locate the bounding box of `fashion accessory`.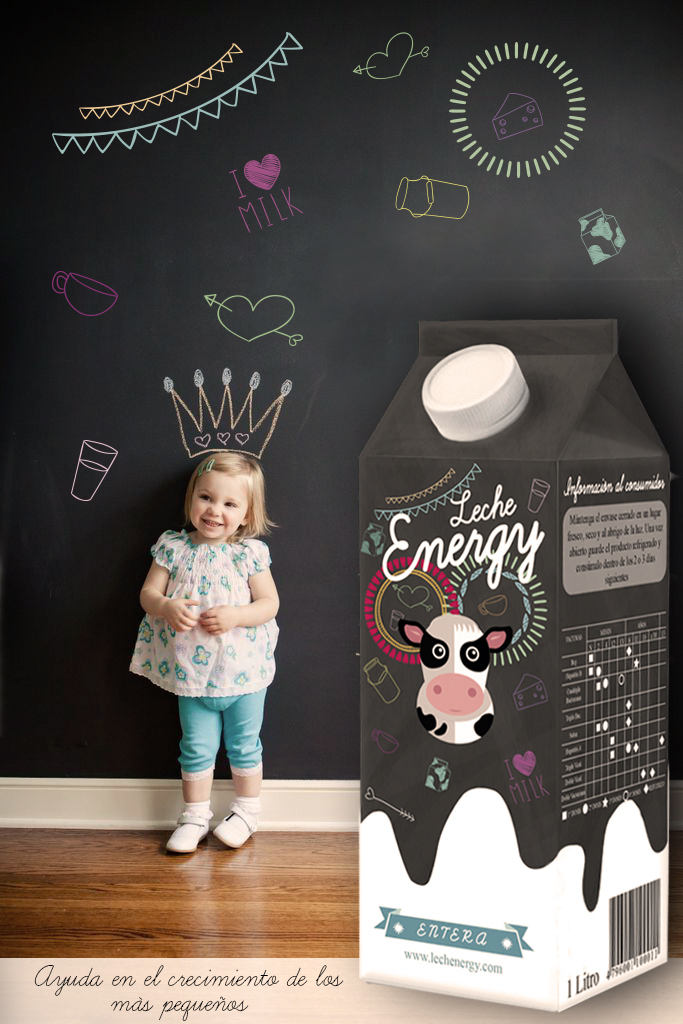
Bounding box: detection(159, 819, 216, 860).
